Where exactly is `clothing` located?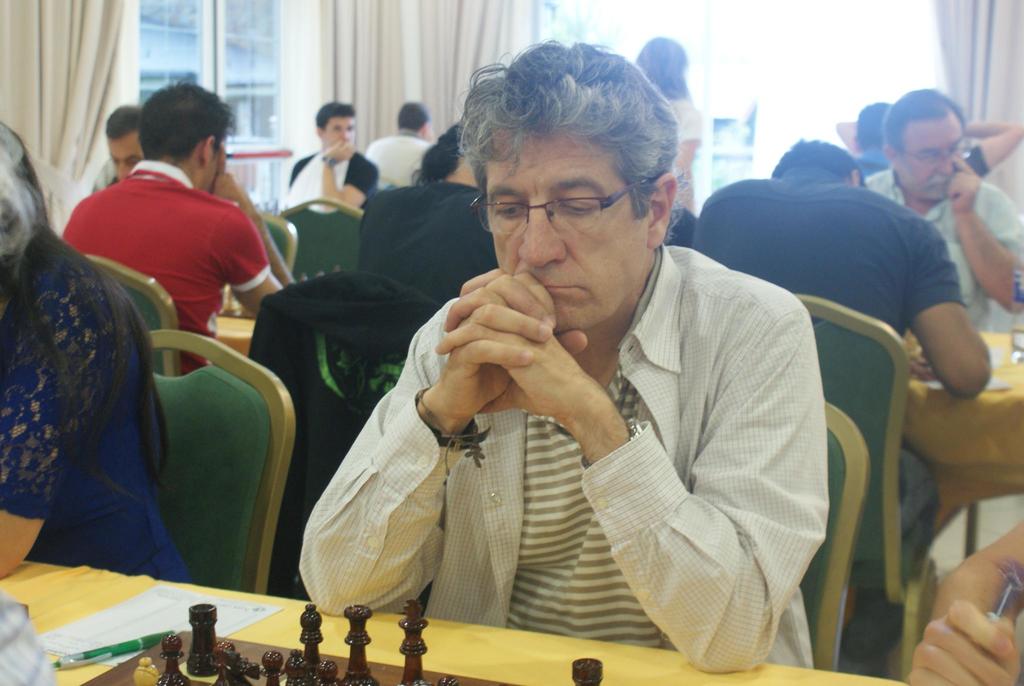
Its bounding box is x1=292 y1=243 x2=830 y2=671.
